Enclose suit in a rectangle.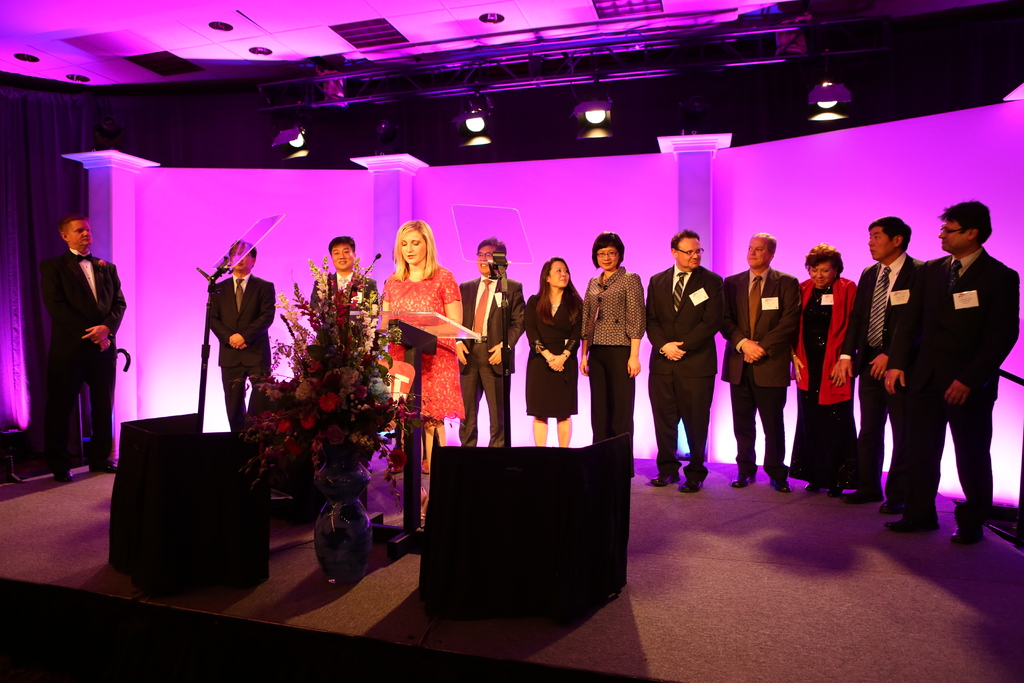
[458, 273, 525, 448].
